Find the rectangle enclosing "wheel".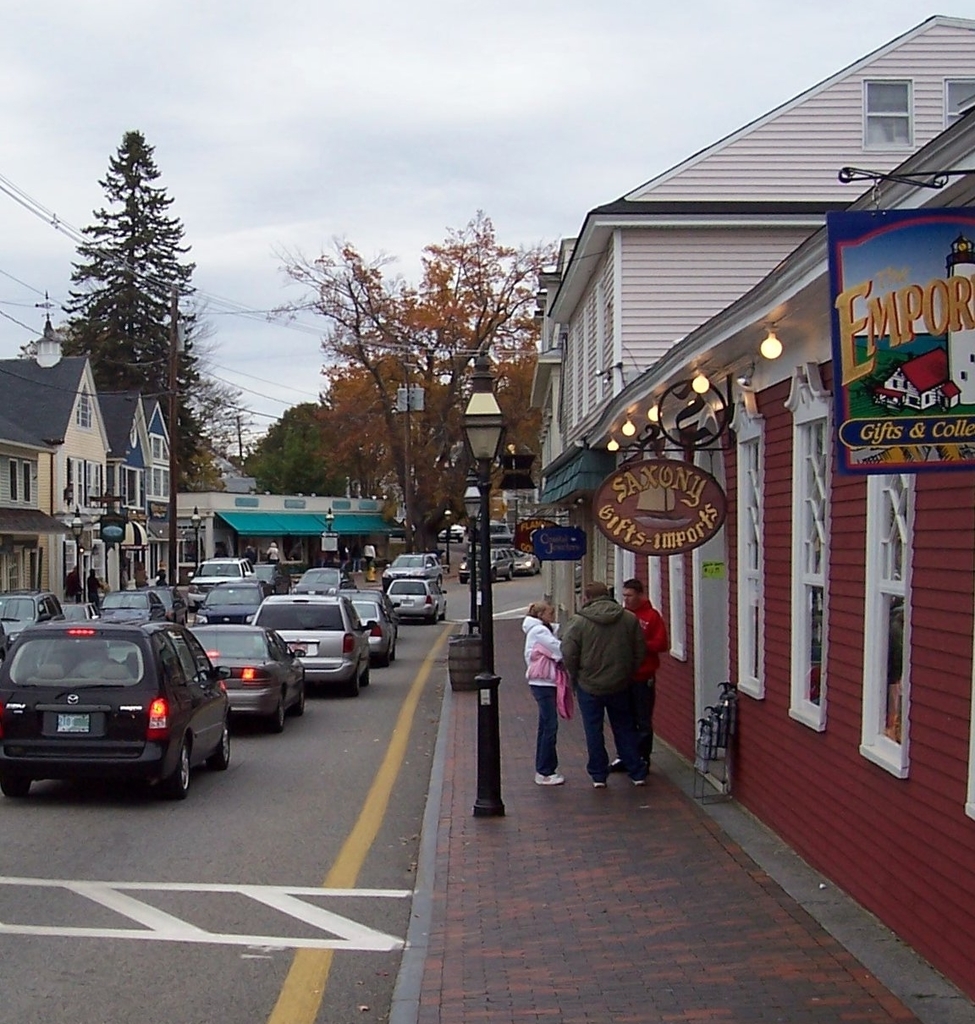
[left=423, top=605, right=440, bottom=626].
